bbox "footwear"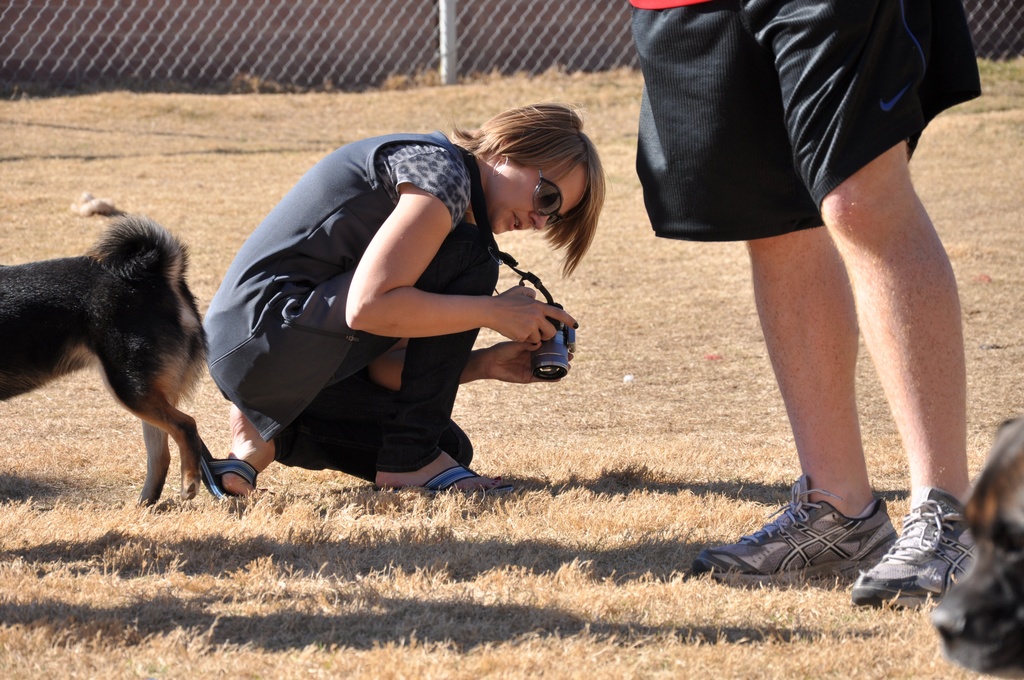
678/474/909/587
